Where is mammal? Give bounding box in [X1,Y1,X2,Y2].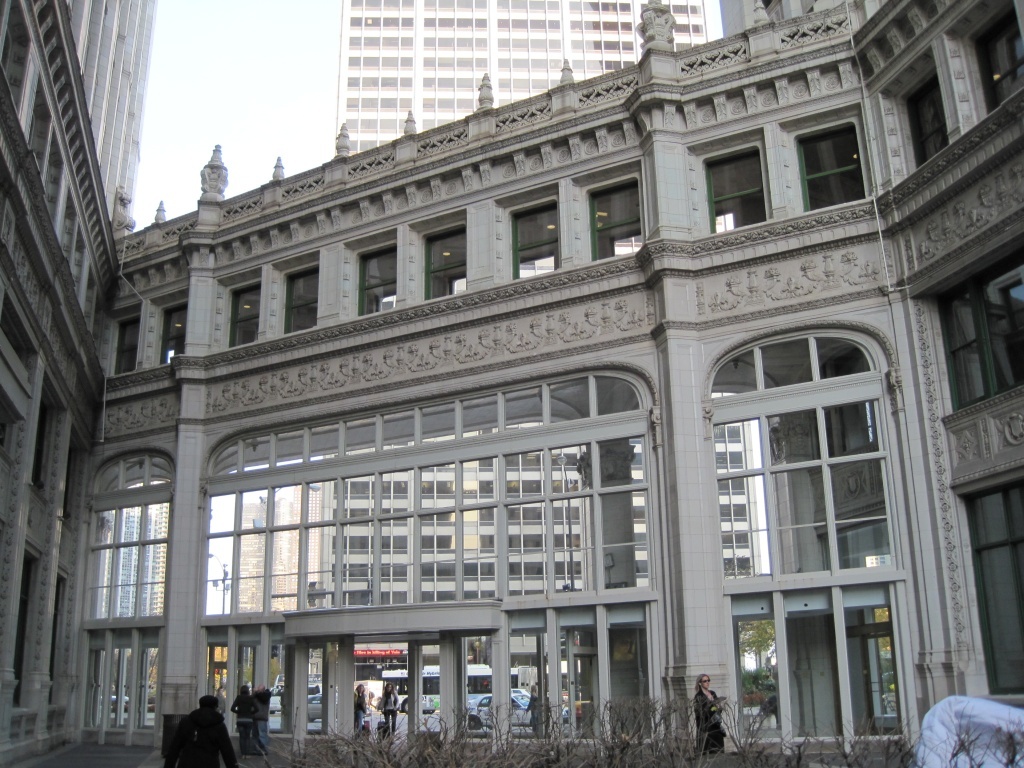
[354,683,368,737].
